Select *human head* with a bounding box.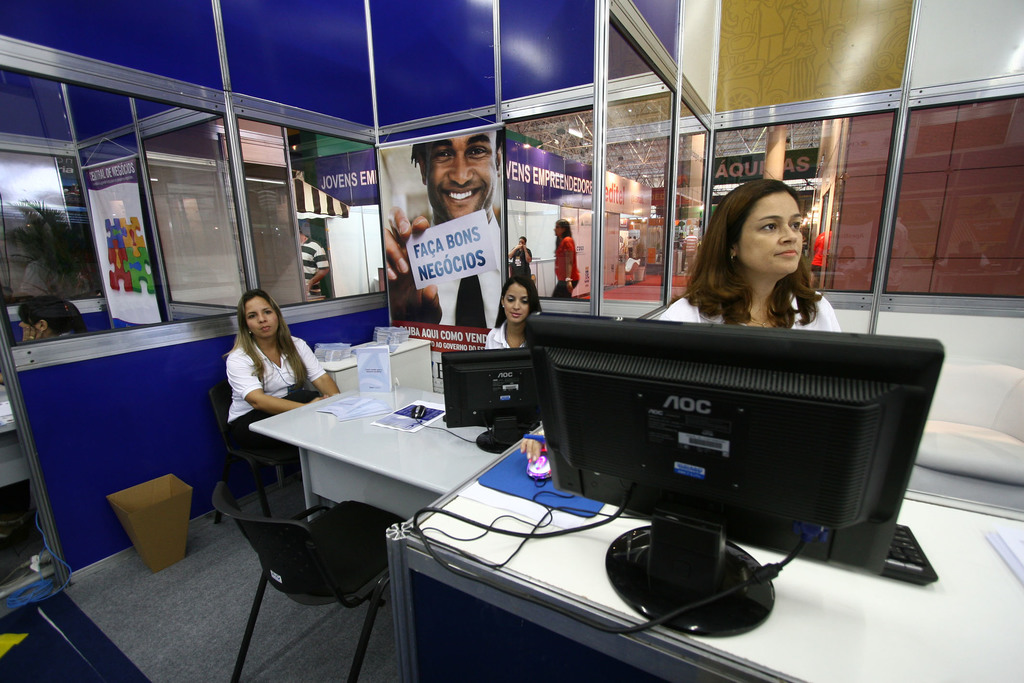
l=415, t=124, r=502, b=206.
